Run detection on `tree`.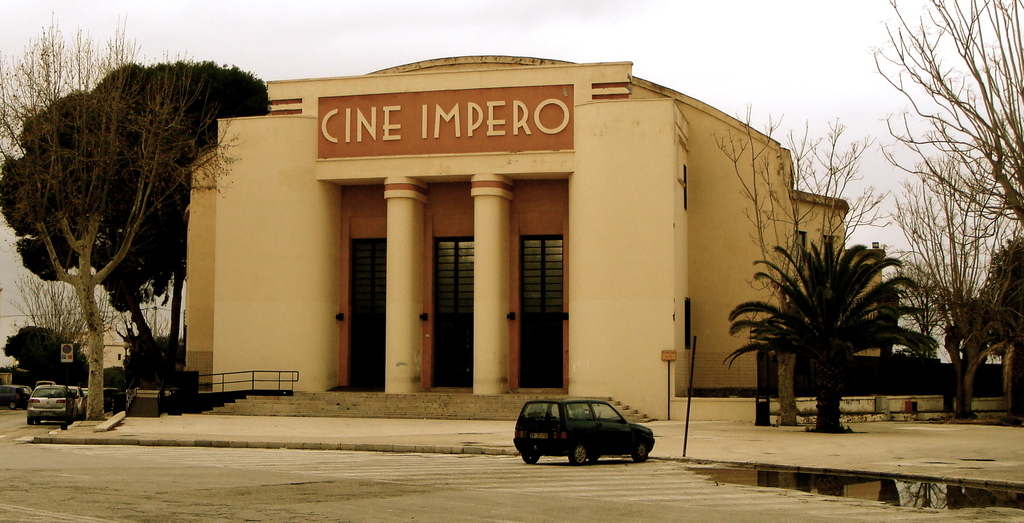
Result: box=[865, 0, 1023, 430].
